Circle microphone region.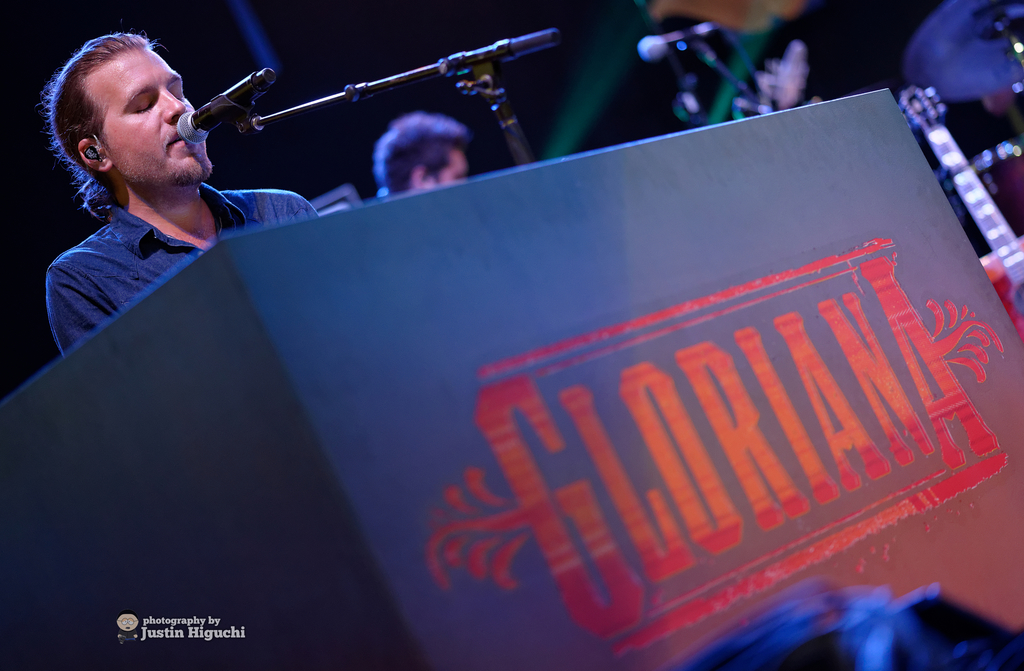
Region: (left=635, top=20, right=720, bottom=67).
